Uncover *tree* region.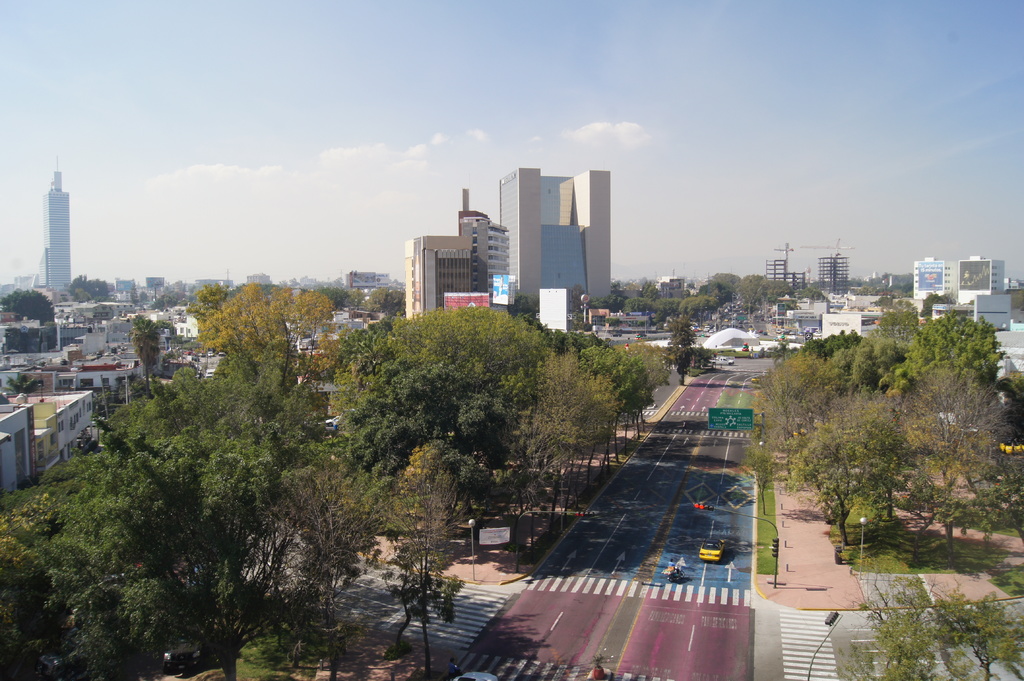
Uncovered: (left=666, top=319, right=694, bottom=381).
